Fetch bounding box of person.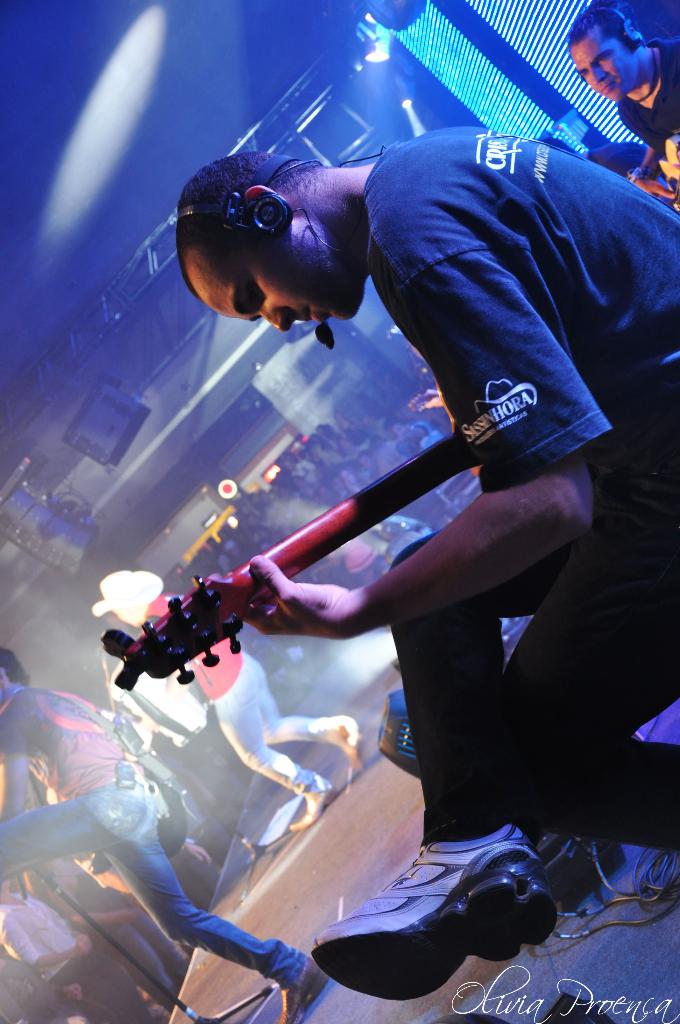
Bbox: 104,104,604,1023.
